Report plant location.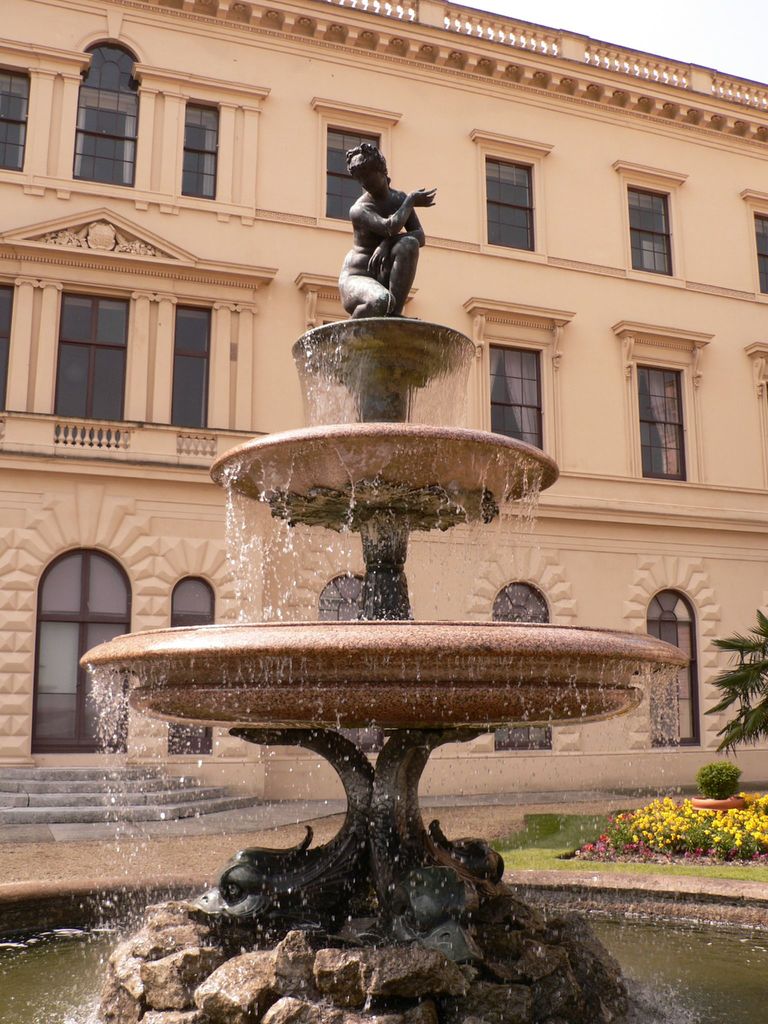
Report: <region>465, 593, 767, 889</region>.
